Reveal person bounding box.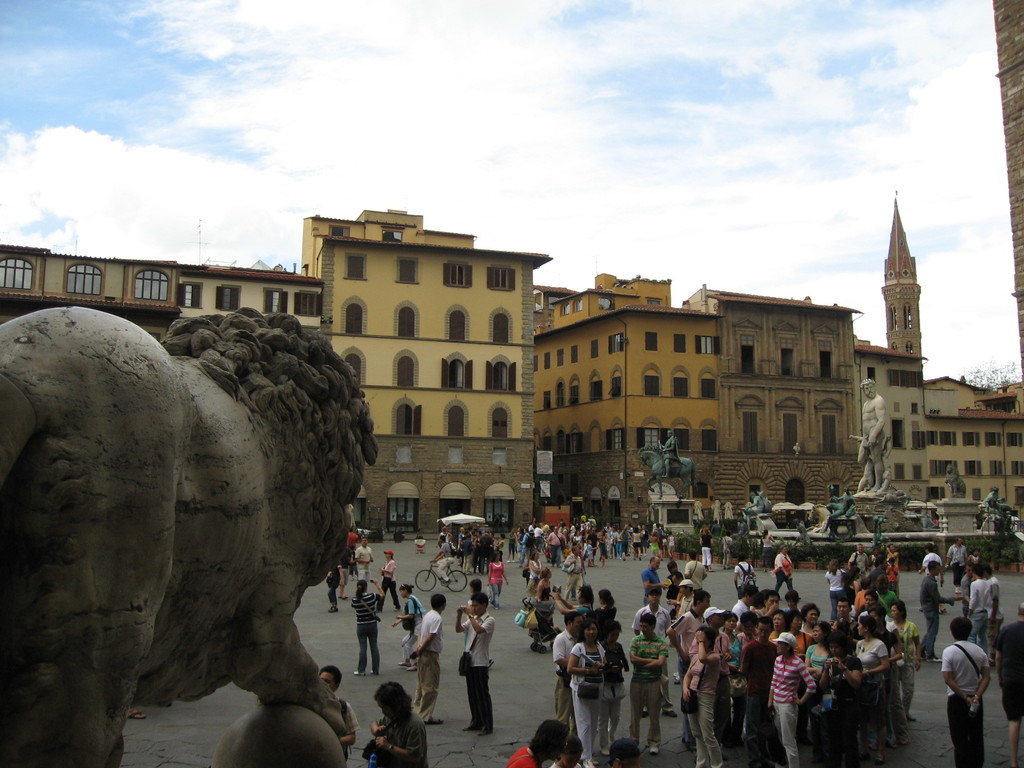
Revealed: x1=866, y1=557, x2=881, y2=578.
